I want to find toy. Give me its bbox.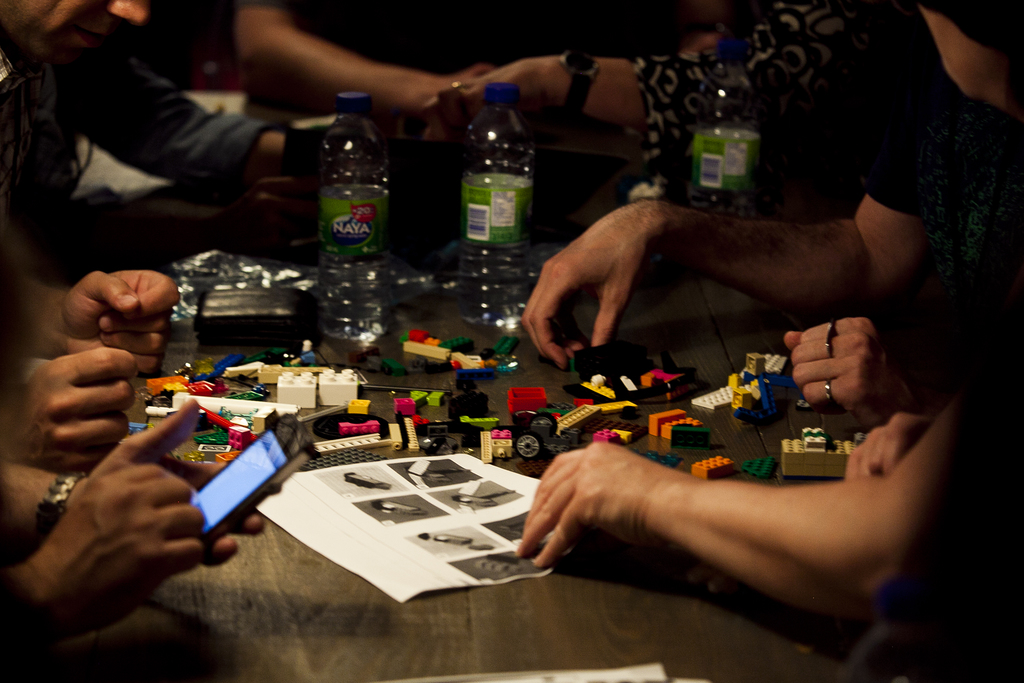
box(196, 427, 224, 447).
